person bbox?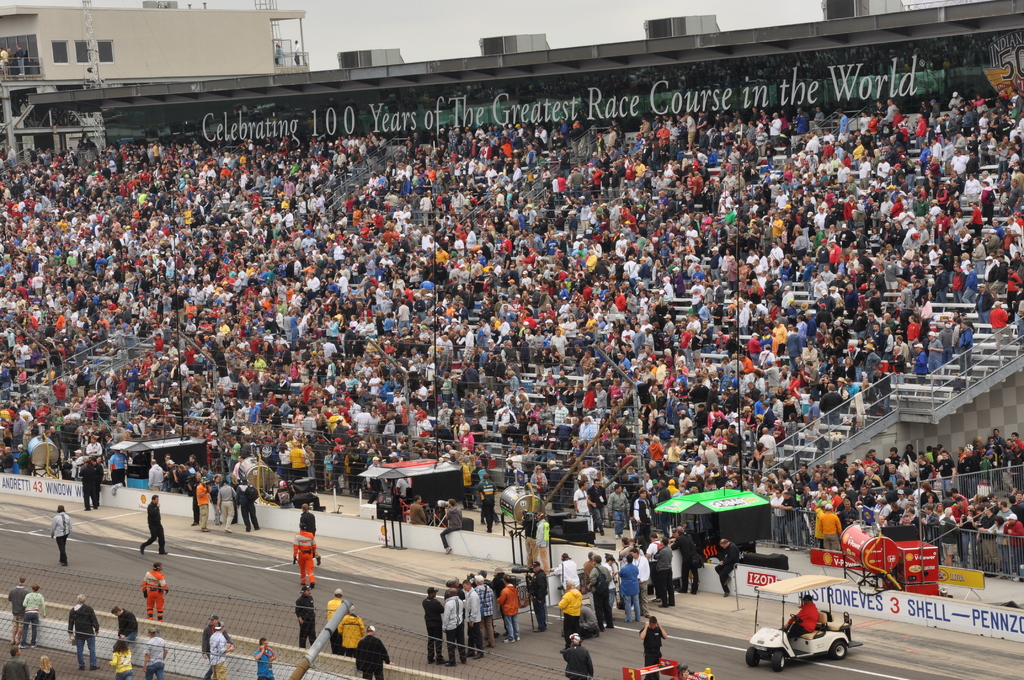
bbox=[340, 613, 365, 658]
